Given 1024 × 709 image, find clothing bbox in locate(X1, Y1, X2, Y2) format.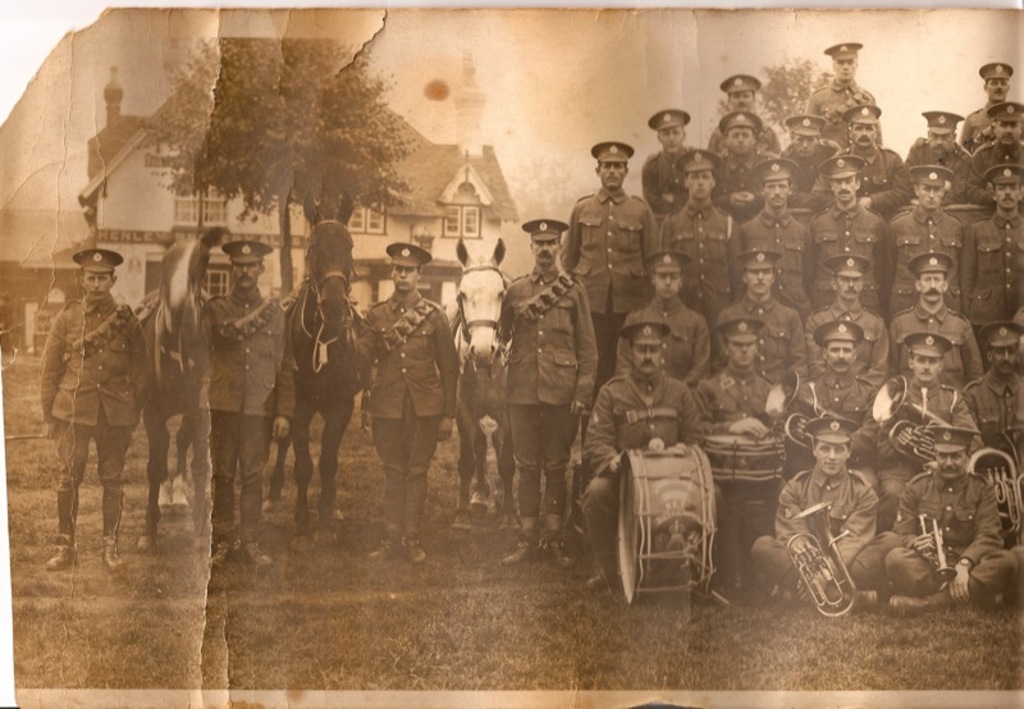
locate(691, 372, 783, 587).
